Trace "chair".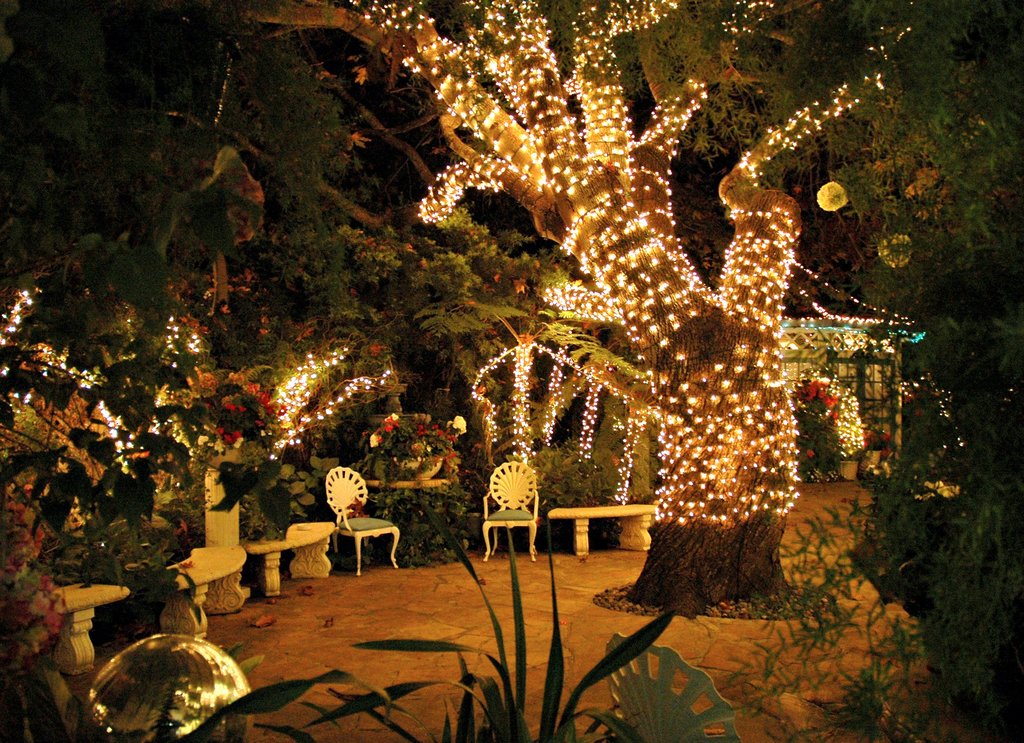
Traced to box=[323, 462, 401, 574].
